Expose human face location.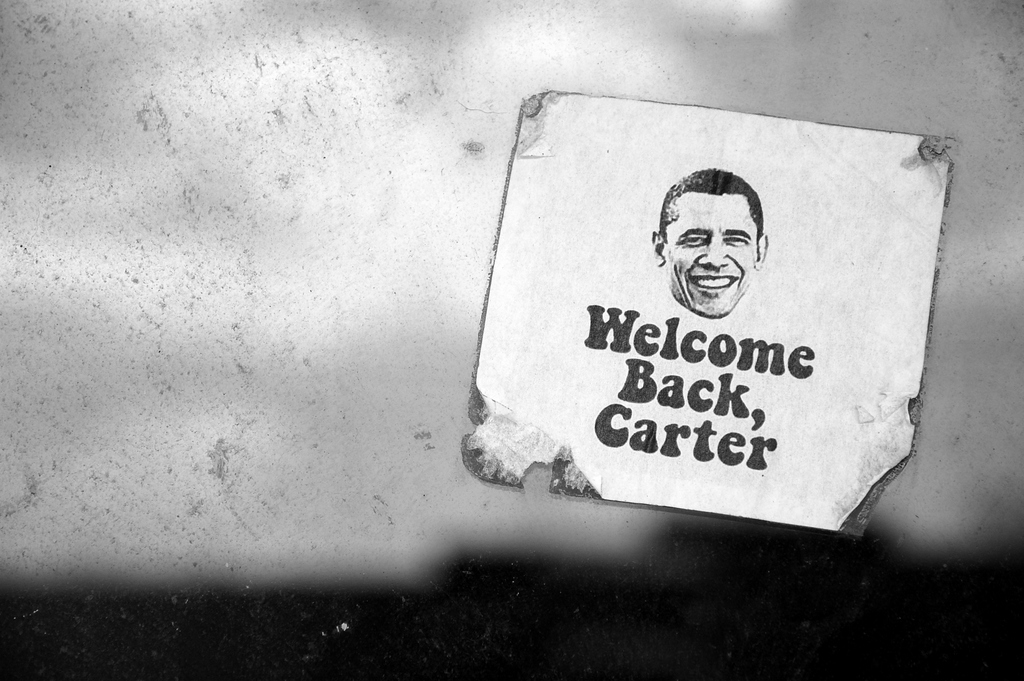
Exposed at bbox=(657, 193, 762, 318).
